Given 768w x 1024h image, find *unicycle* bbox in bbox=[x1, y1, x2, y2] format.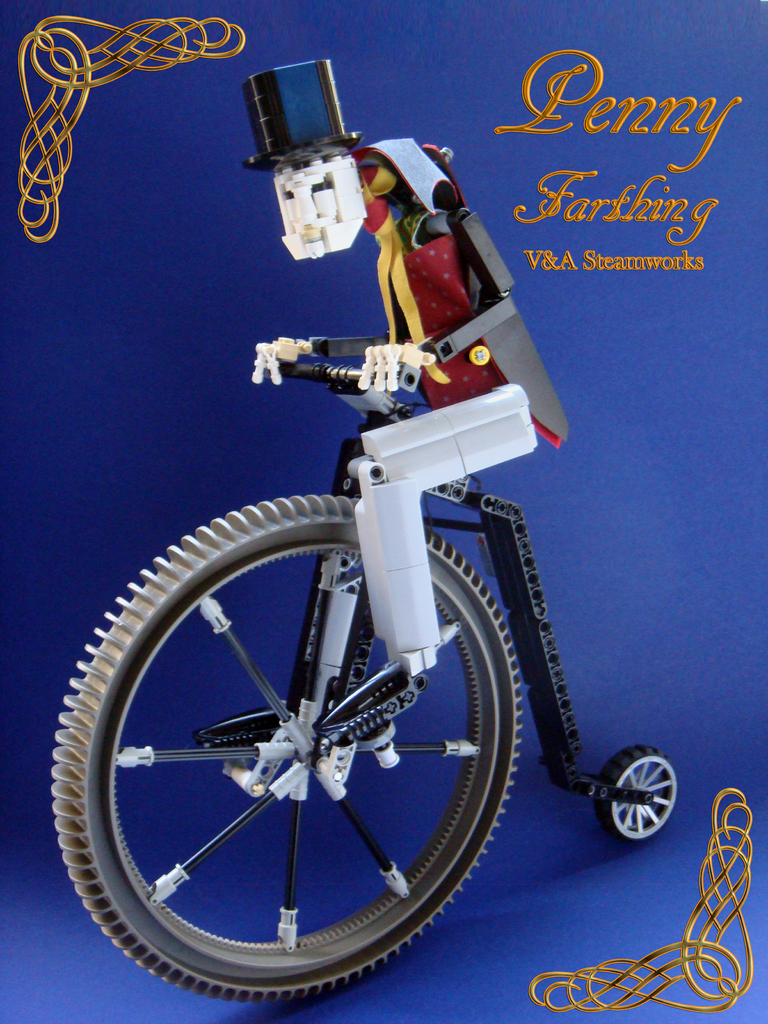
bbox=[44, 352, 679, 1006].
